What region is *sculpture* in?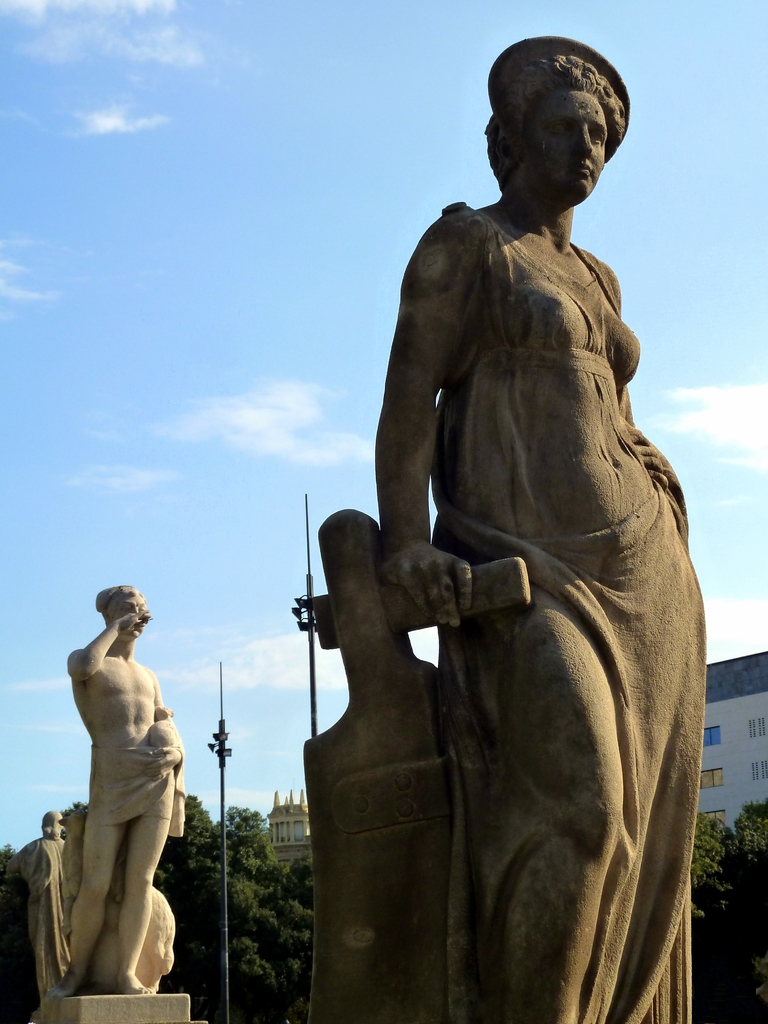
[16,810,79,1020].
